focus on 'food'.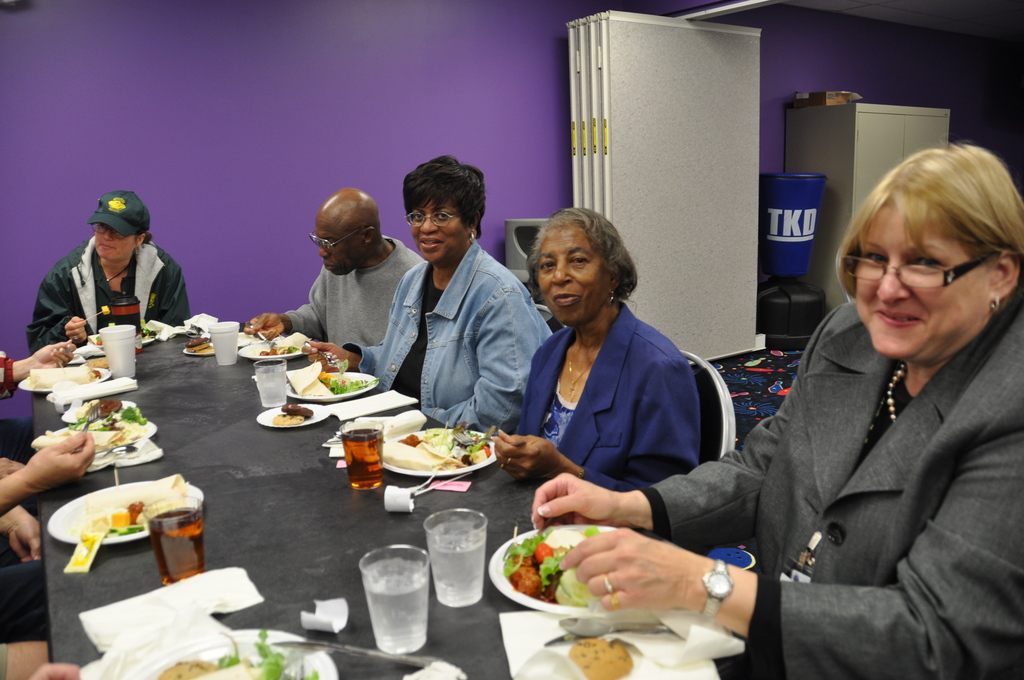
Focused at (26, 359, 97, 379).
